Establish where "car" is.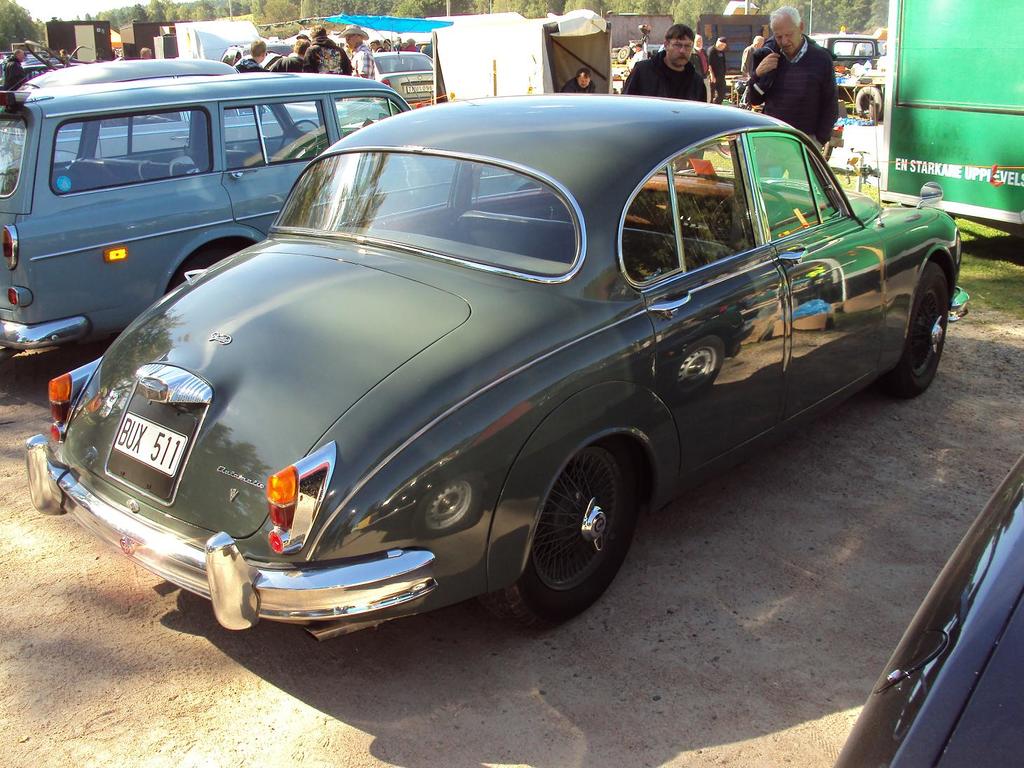
Established at crop(370, 22, 435, 107).
